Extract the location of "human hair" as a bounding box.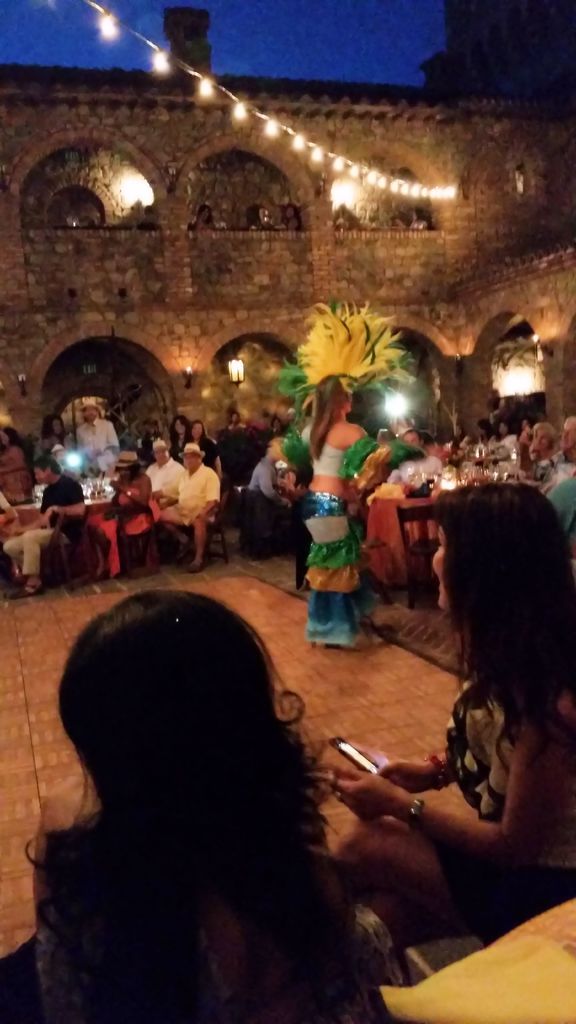
<bbox>18, 594, 348, 966</bbox>.
